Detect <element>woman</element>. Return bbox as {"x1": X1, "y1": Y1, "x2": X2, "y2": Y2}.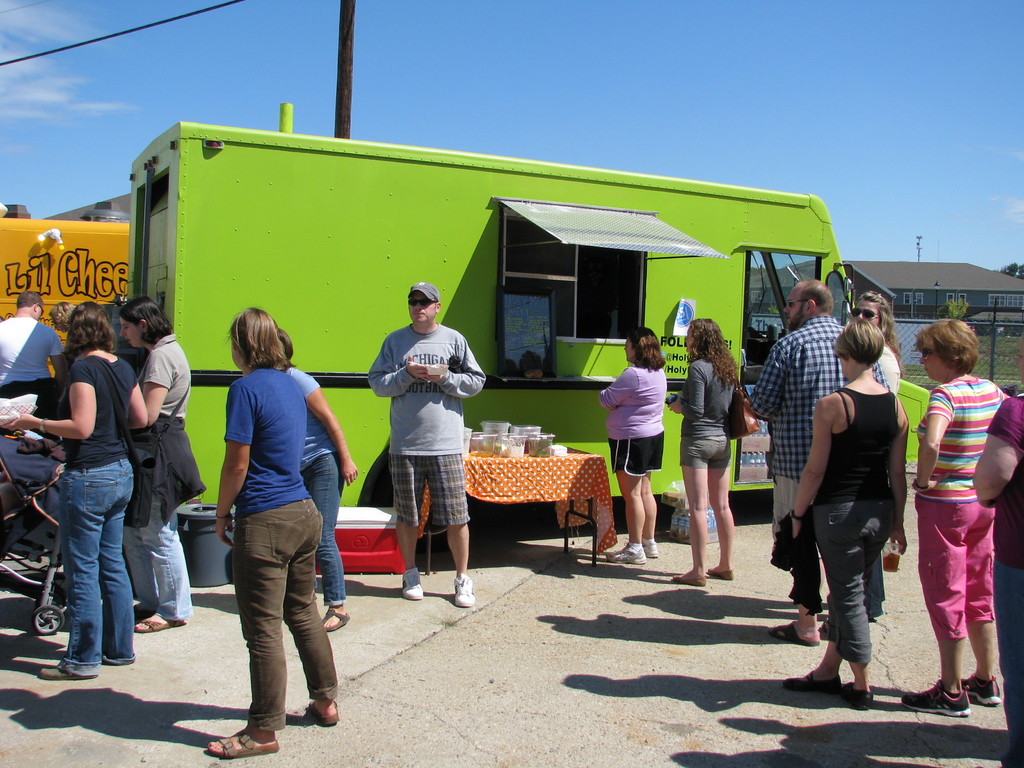
{"x1": 202, "y1": 306, "x2": 340, "y2": 759}.
